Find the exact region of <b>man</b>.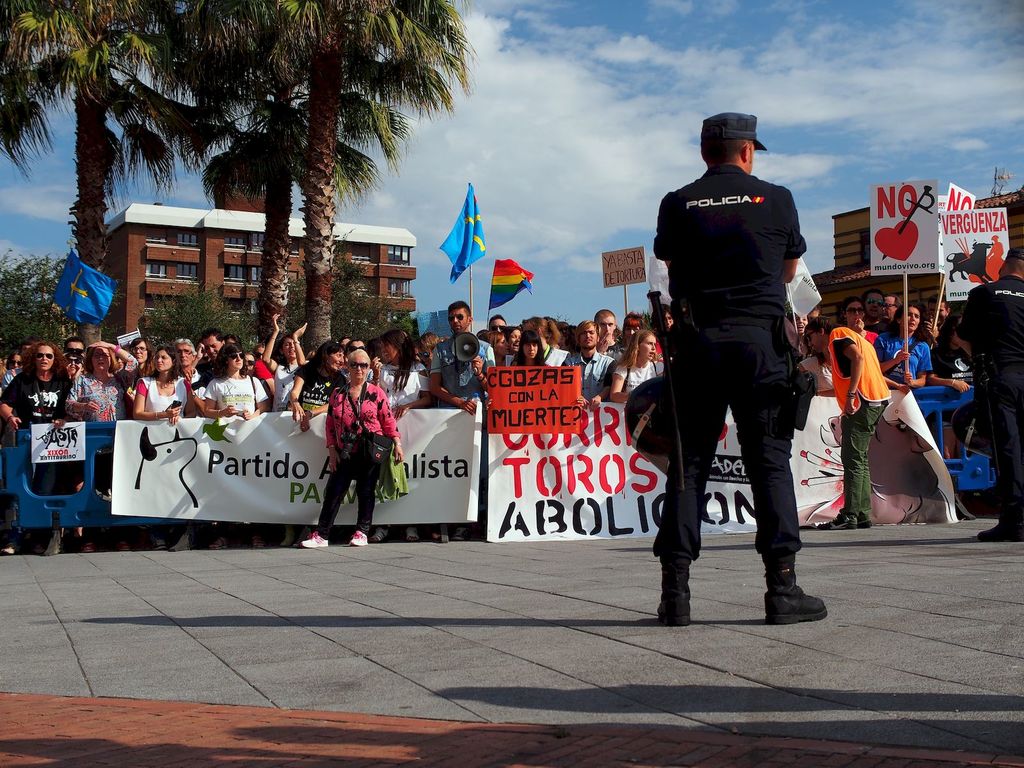
Exact region: x1=561, y1=317, x2=618, y2=410.
